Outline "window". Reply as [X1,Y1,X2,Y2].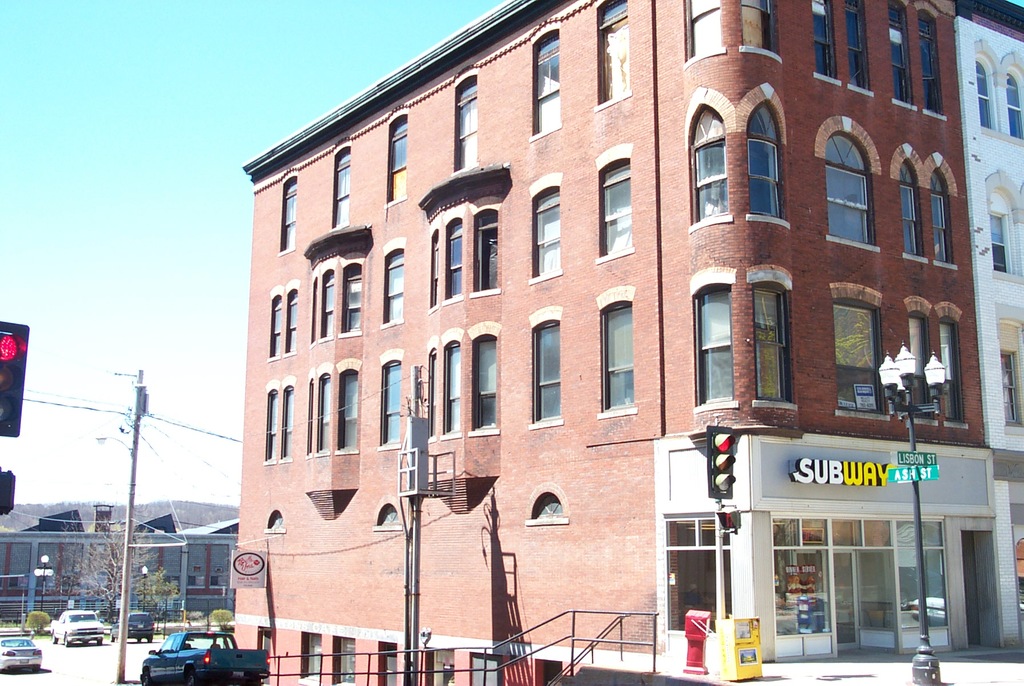
[378,644,406,684].
